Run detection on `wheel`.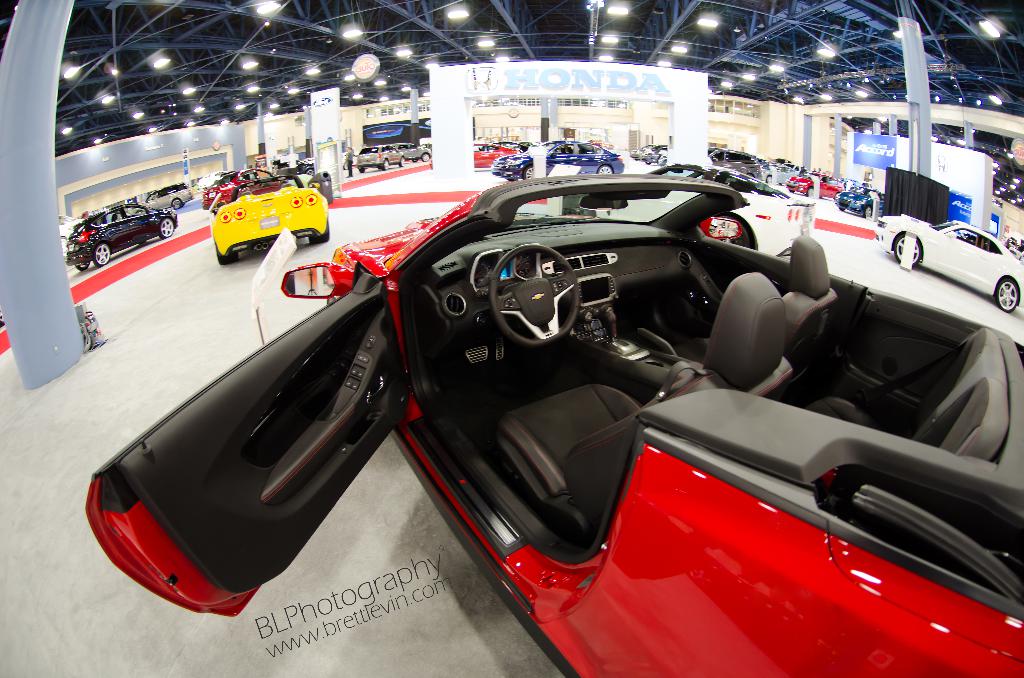
Result: crop(486, 243, 579, 346).
